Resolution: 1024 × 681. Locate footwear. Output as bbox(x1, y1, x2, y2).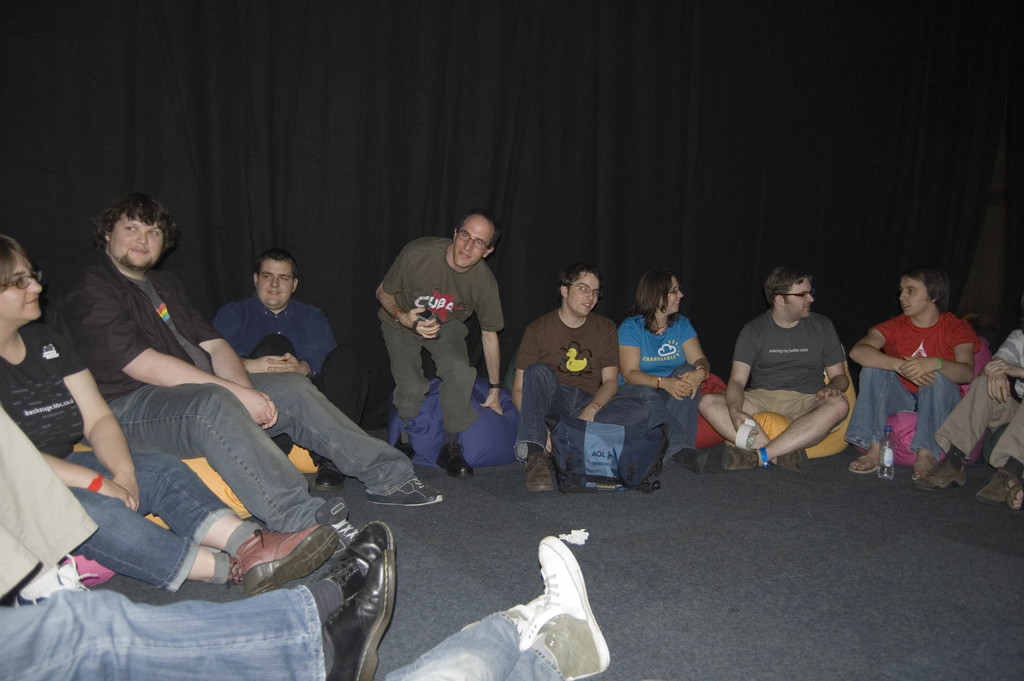
bbox(464, 594, 545, 650).
